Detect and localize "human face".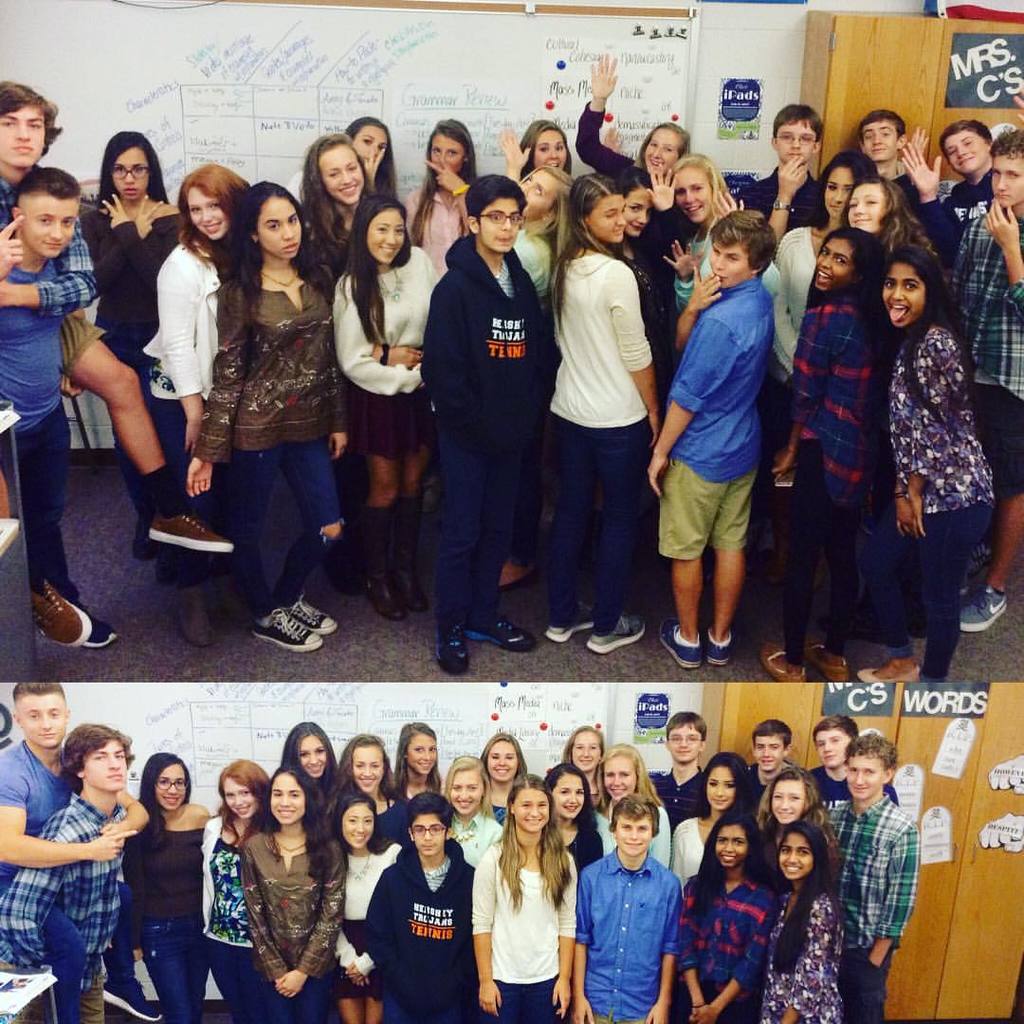
Localized at BBox(814, 730, 851, 769).
